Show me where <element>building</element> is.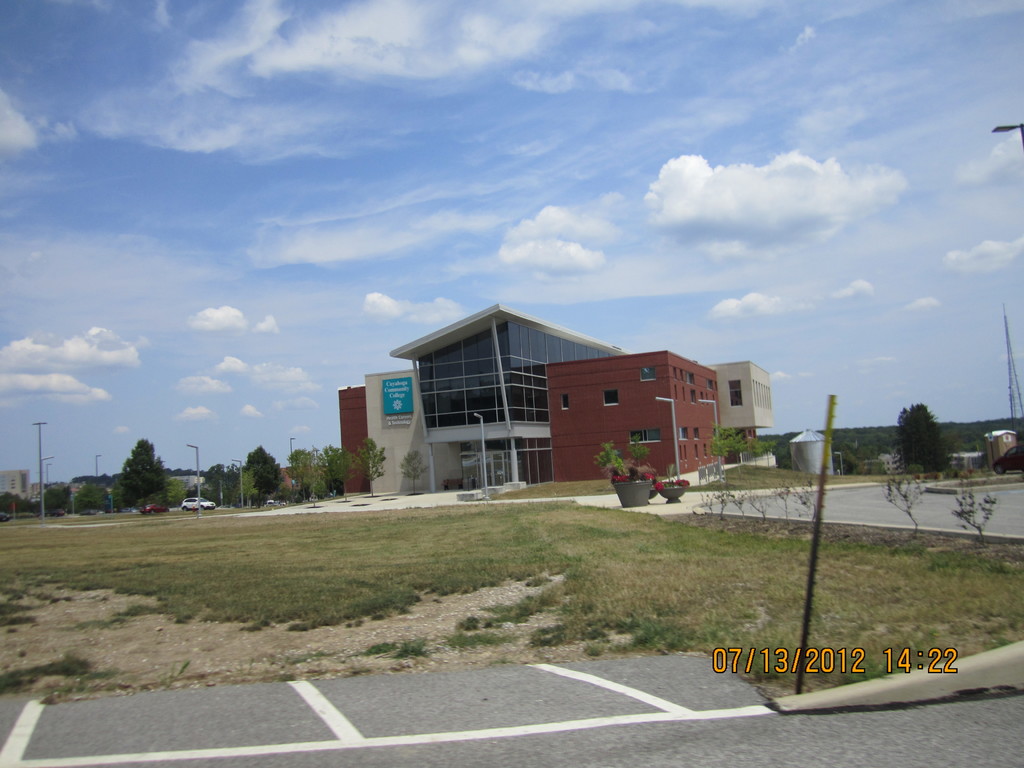
<element>building</element> is at pyautogui.locateOnScreen(72, 472, 205, 515).
